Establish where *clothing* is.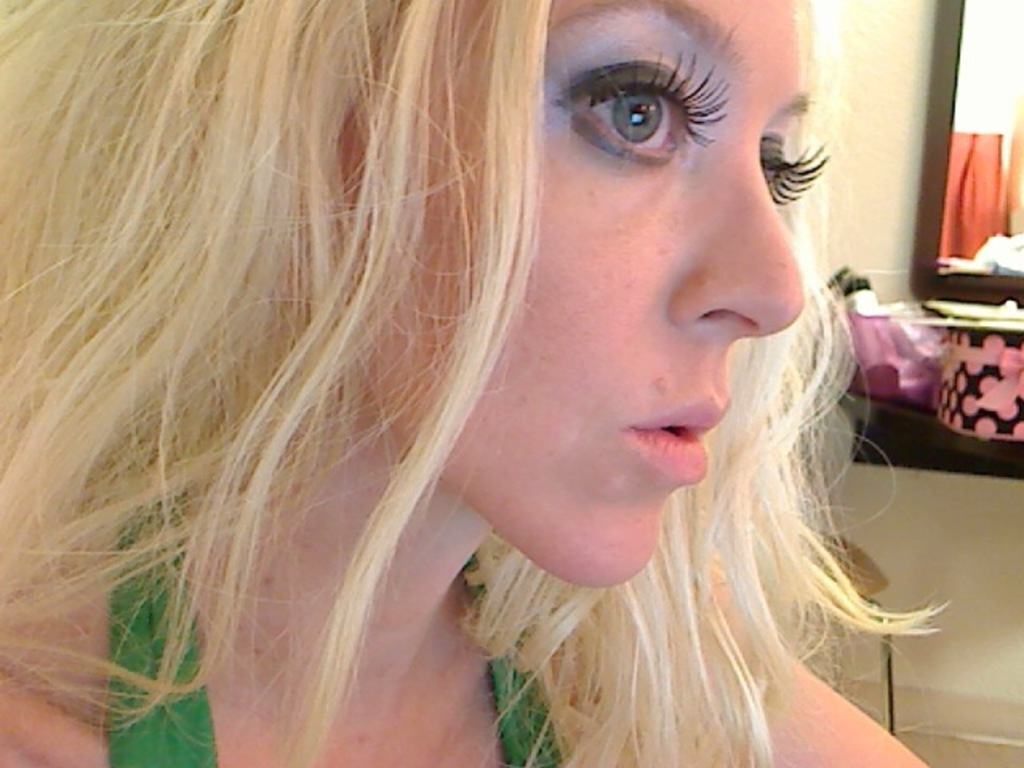
Established at [x1=110, y1=496, x2=563, y2=766].
